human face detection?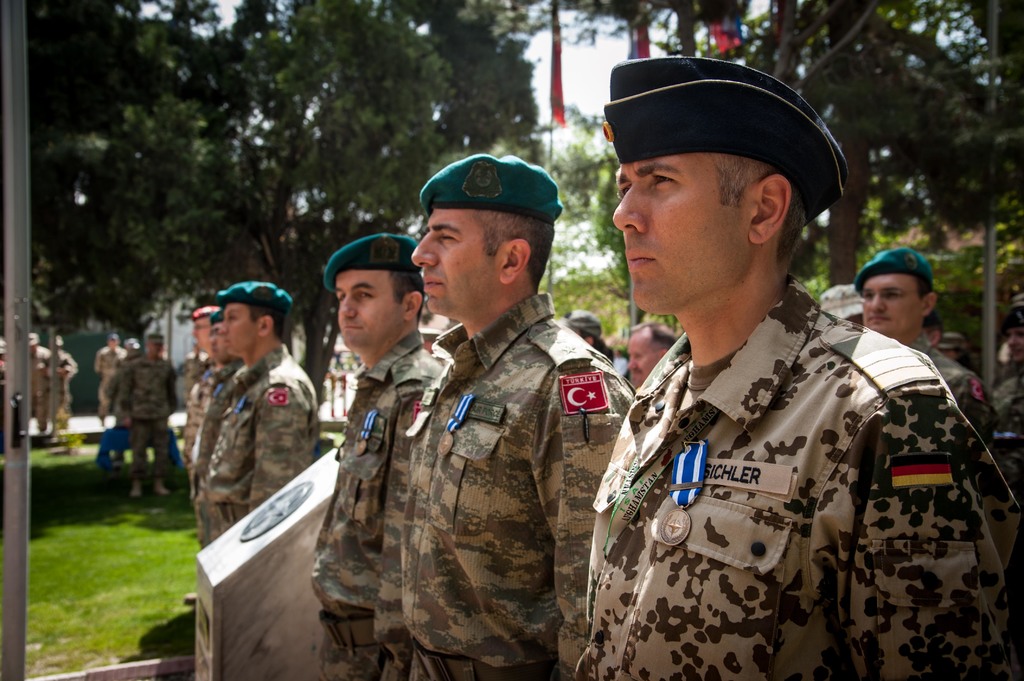
x1=856 y1=267 x2=919 y2=334
